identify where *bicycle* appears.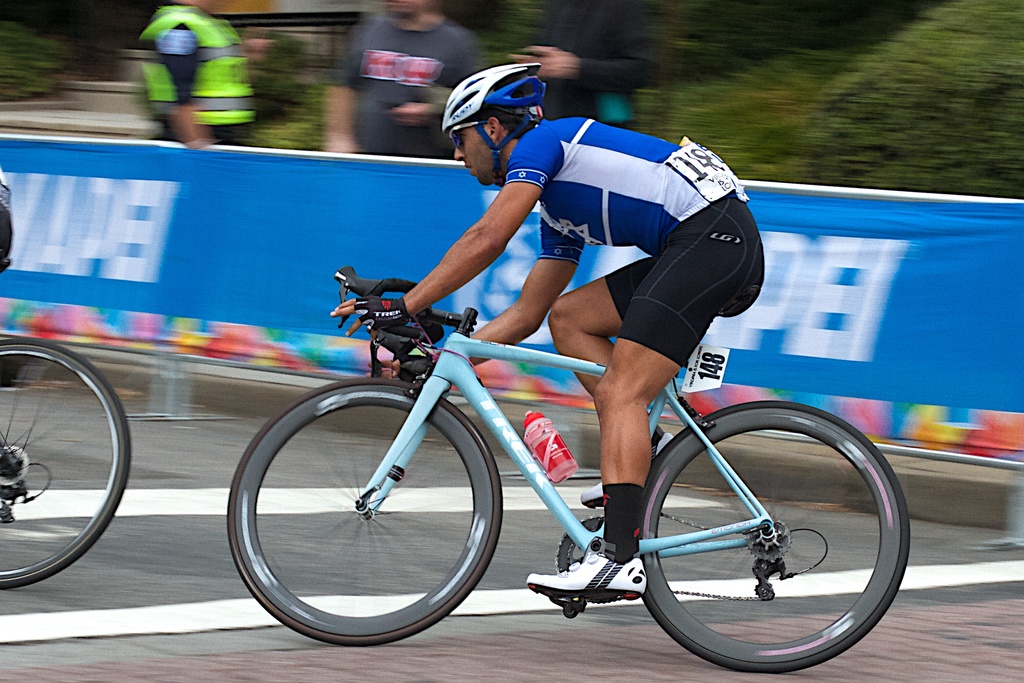
Appears at (193,265,932,661).
